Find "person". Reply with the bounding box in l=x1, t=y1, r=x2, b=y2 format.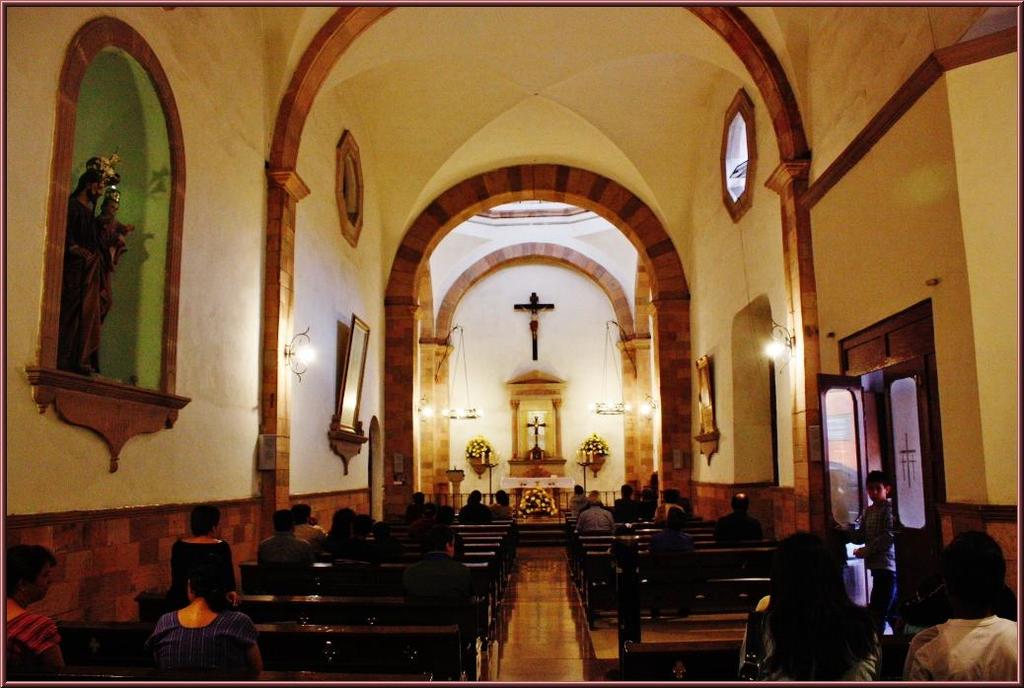
l=257, t=508, r=316, b=562.
